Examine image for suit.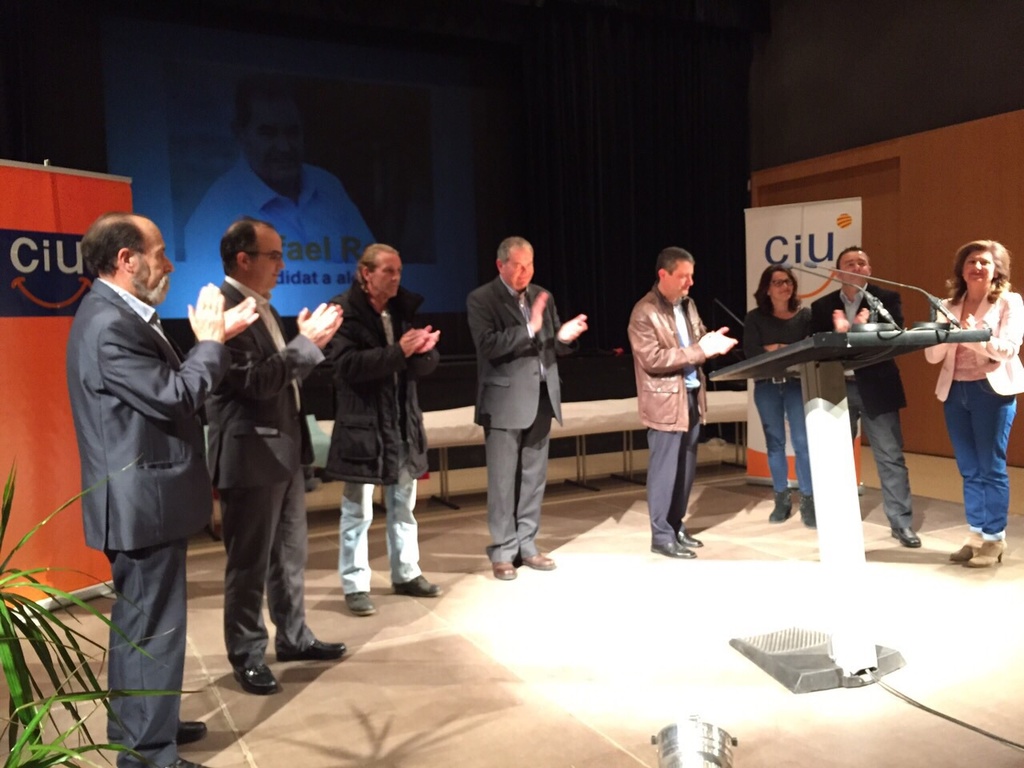
Examination result: detection(805, 283, 907, 531).
